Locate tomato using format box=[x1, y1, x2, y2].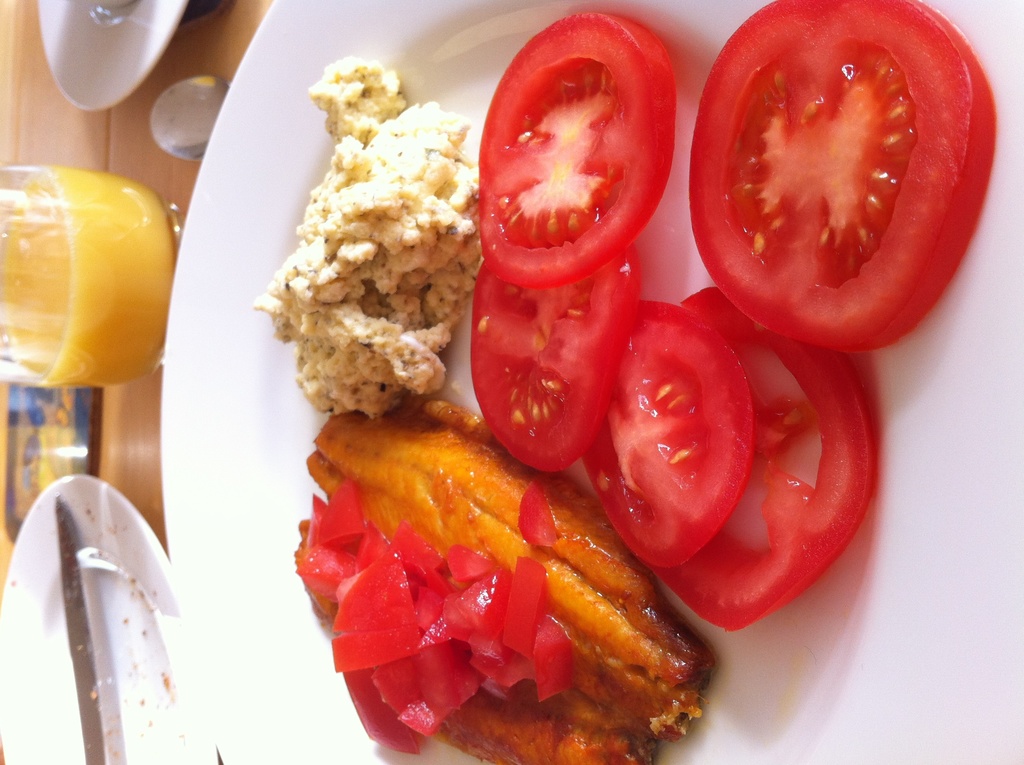
box=[691, 0, 988, 361].
